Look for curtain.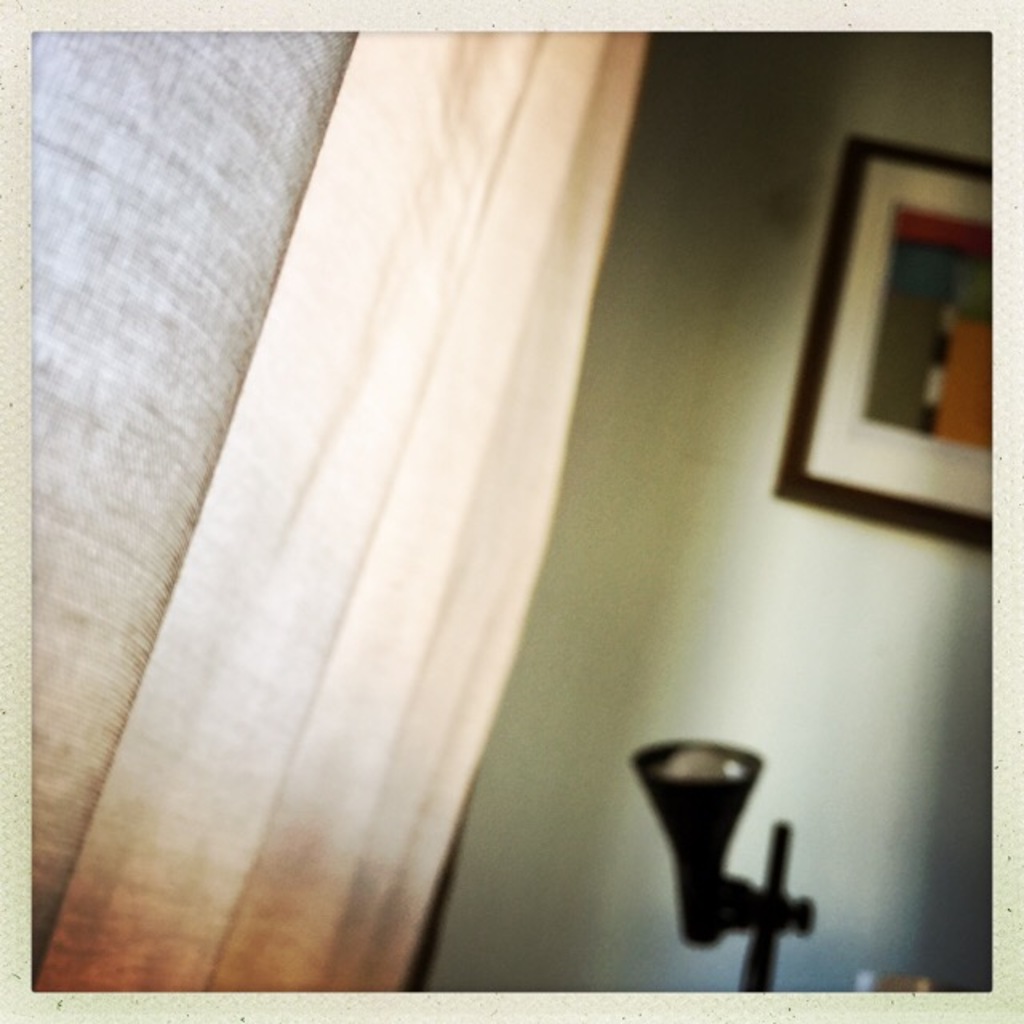
Found: {"left": 34, "top": 82, "right": 661, "bottom": 1023}.
